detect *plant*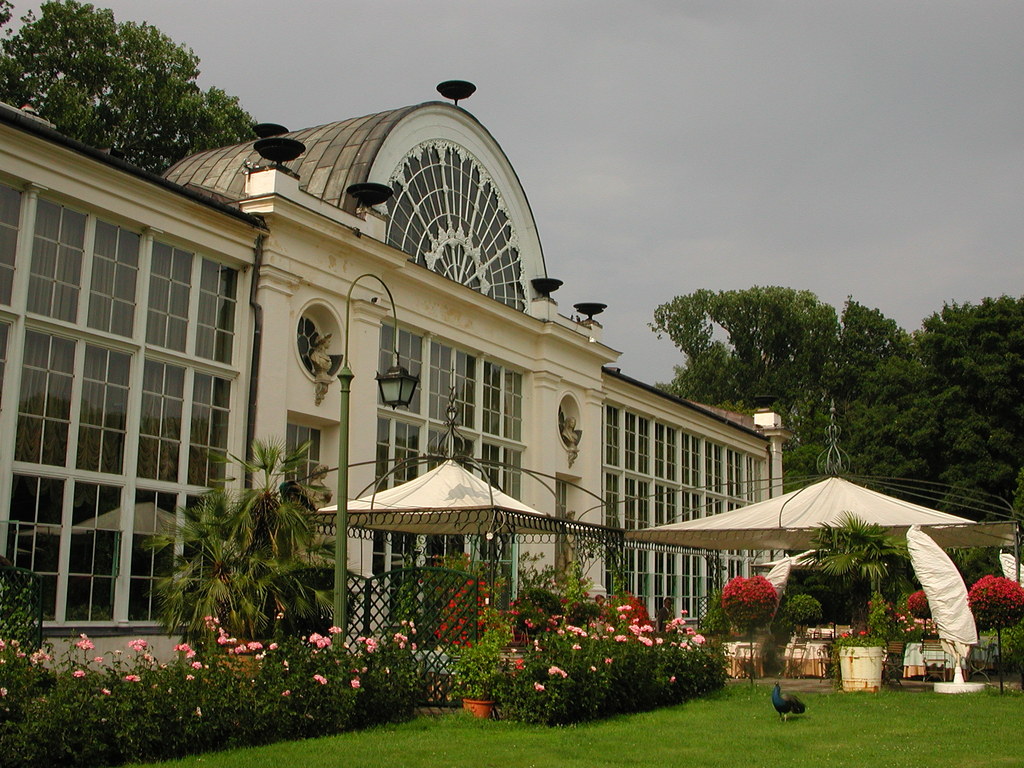
bbox=(893, 617, 948, 646)
